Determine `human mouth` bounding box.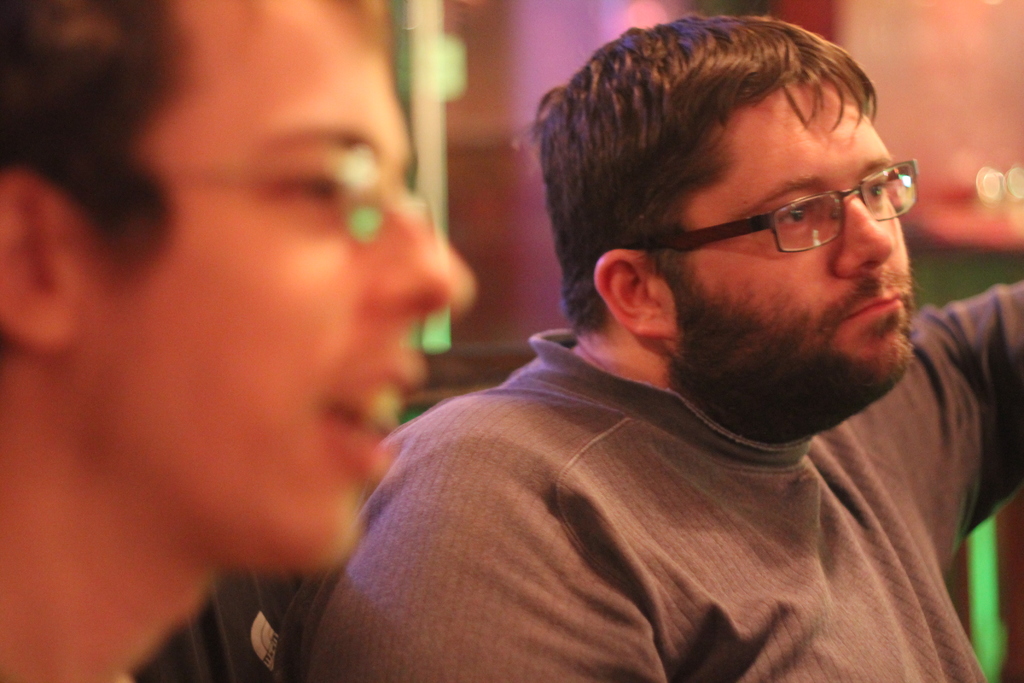
Determined: (309, 346, 429, 483).
